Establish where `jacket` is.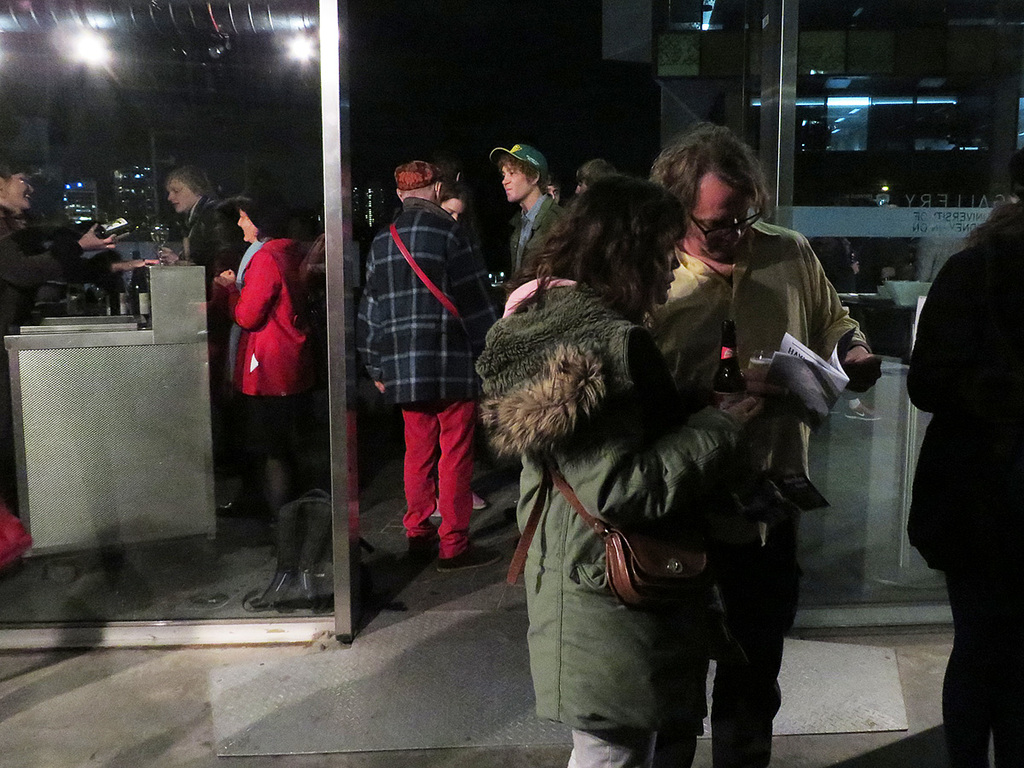
Established at left=355, top=204, right=505, bottom=417.
